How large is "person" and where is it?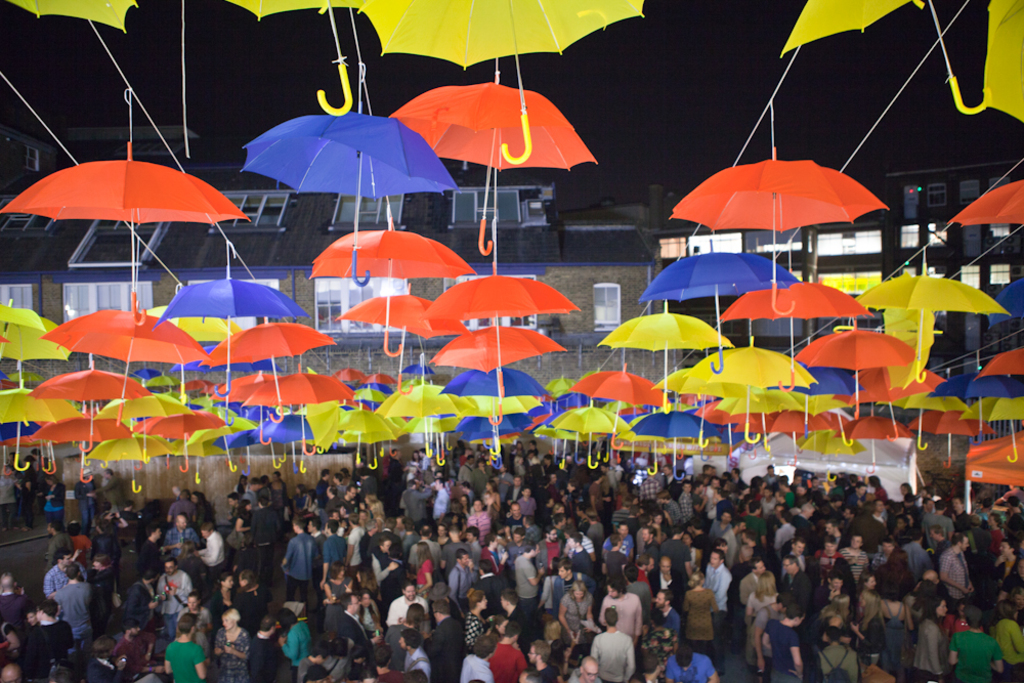
Bounding box: detection(90, 556, 112, 633).
